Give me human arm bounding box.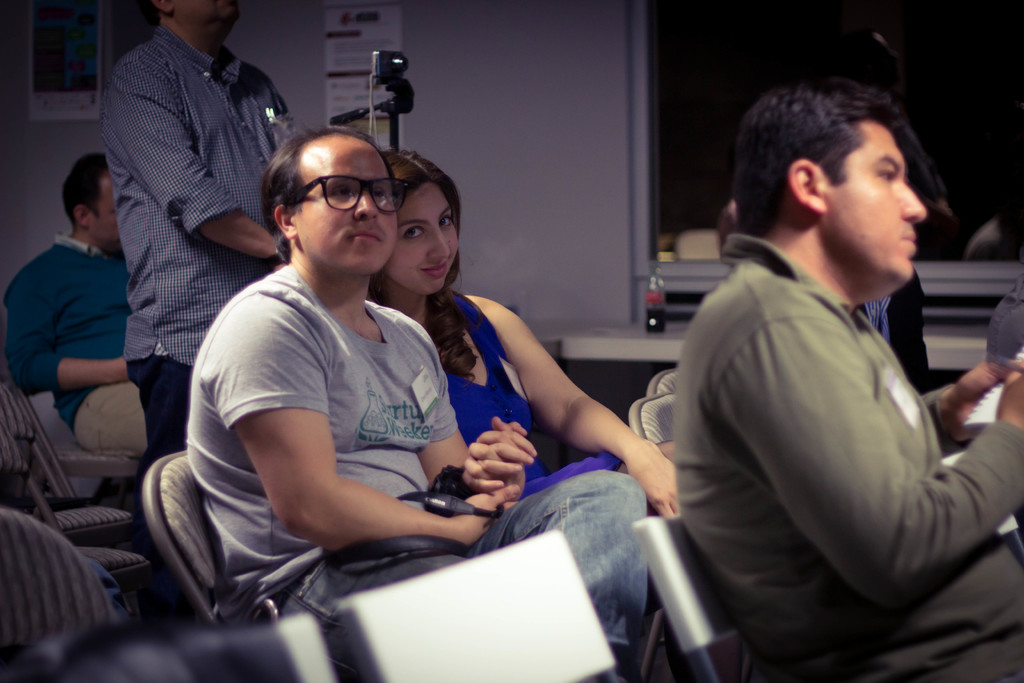
pyautogui.locateOnScreen(417, 330, 522, 497).
